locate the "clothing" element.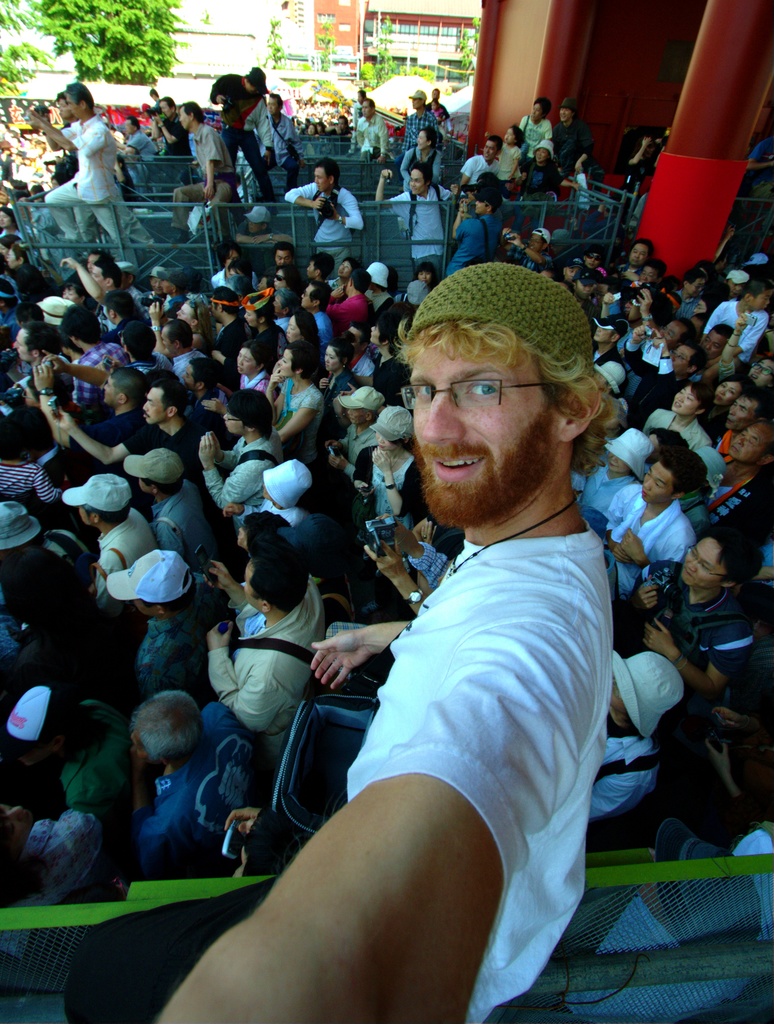
Element bbox: (47, 120, 134, 237).
